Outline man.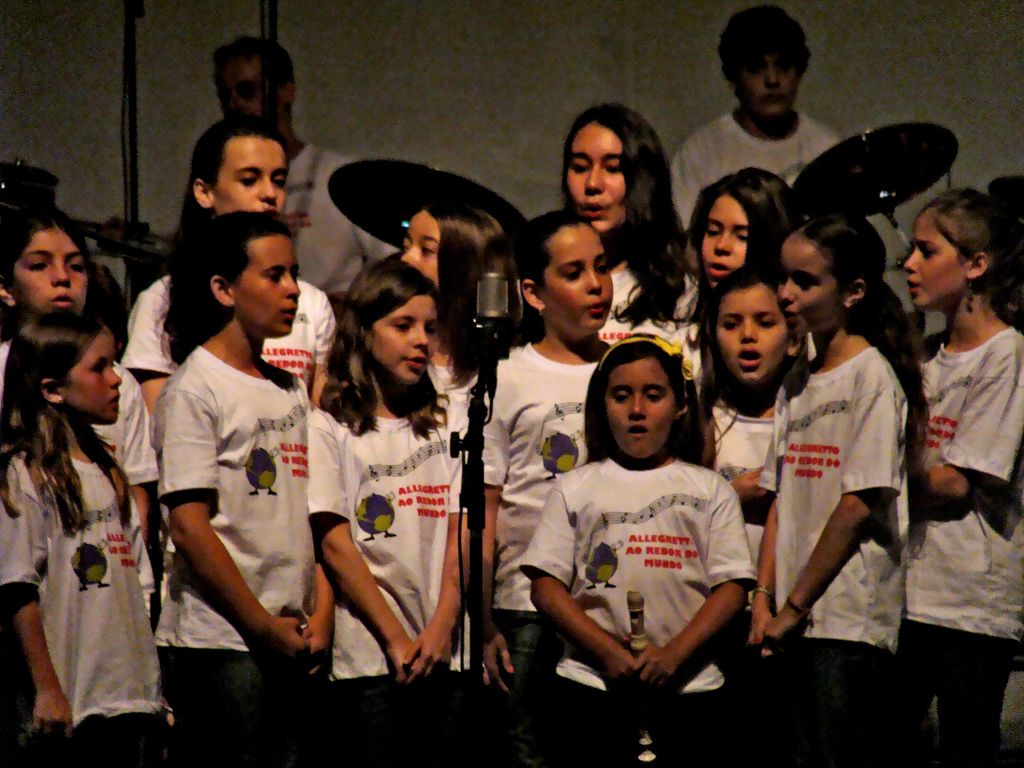
Outline: detection(205, 35, 372, 294).
